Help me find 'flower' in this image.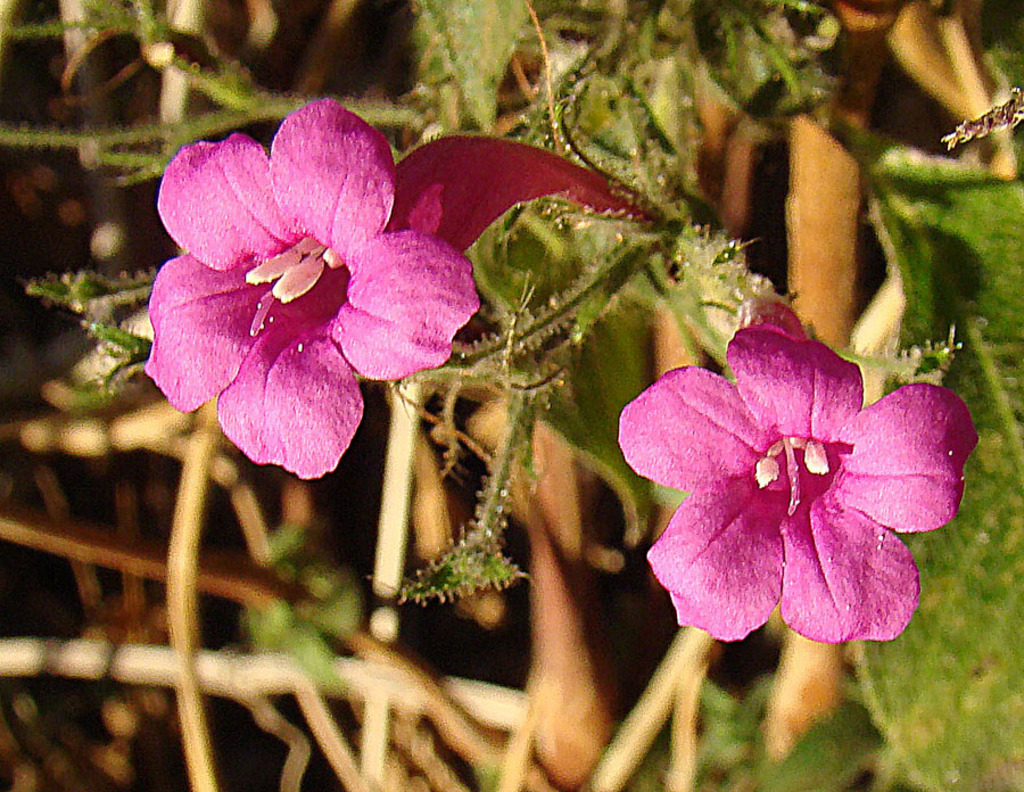
Found it: [625,314,953,659].
